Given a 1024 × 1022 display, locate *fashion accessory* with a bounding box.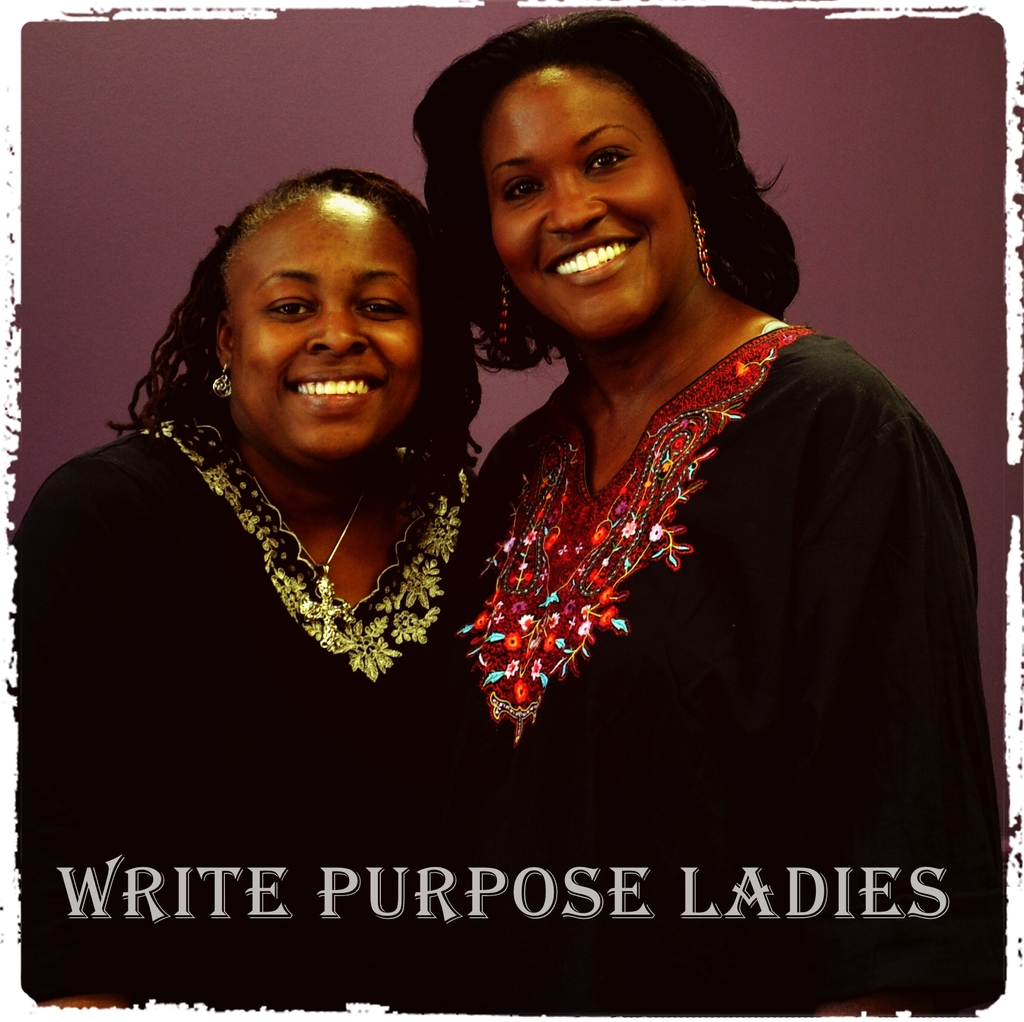
Located: l=689, t=198, r=729, b=293.
